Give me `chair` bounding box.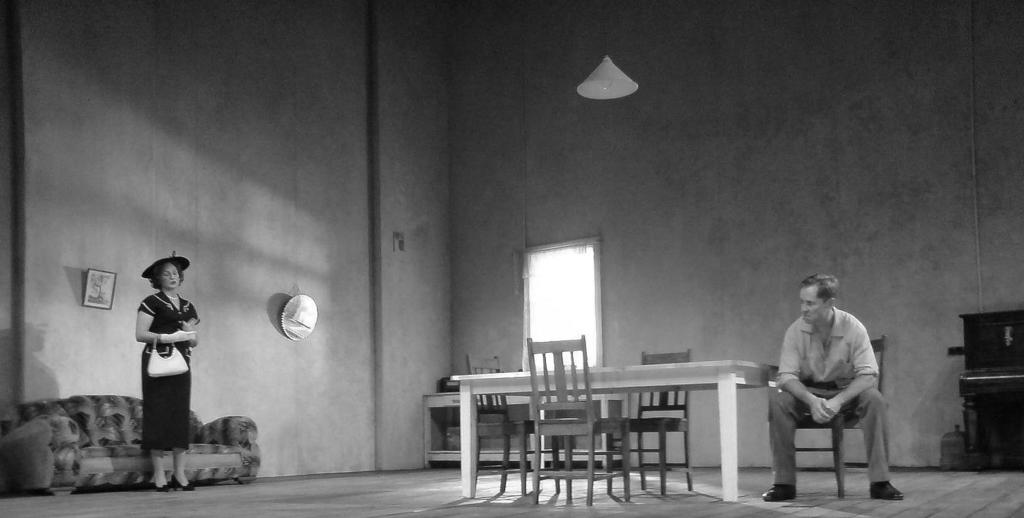
524/339/634/510.
